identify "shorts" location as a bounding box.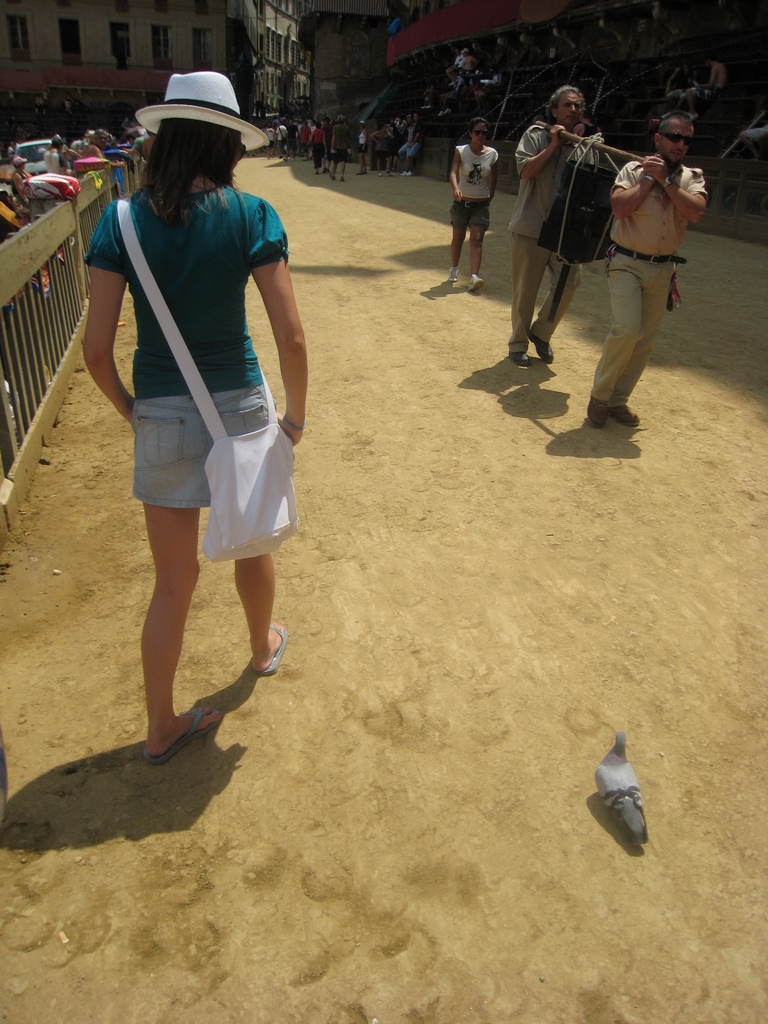
[448,196,490,230].
